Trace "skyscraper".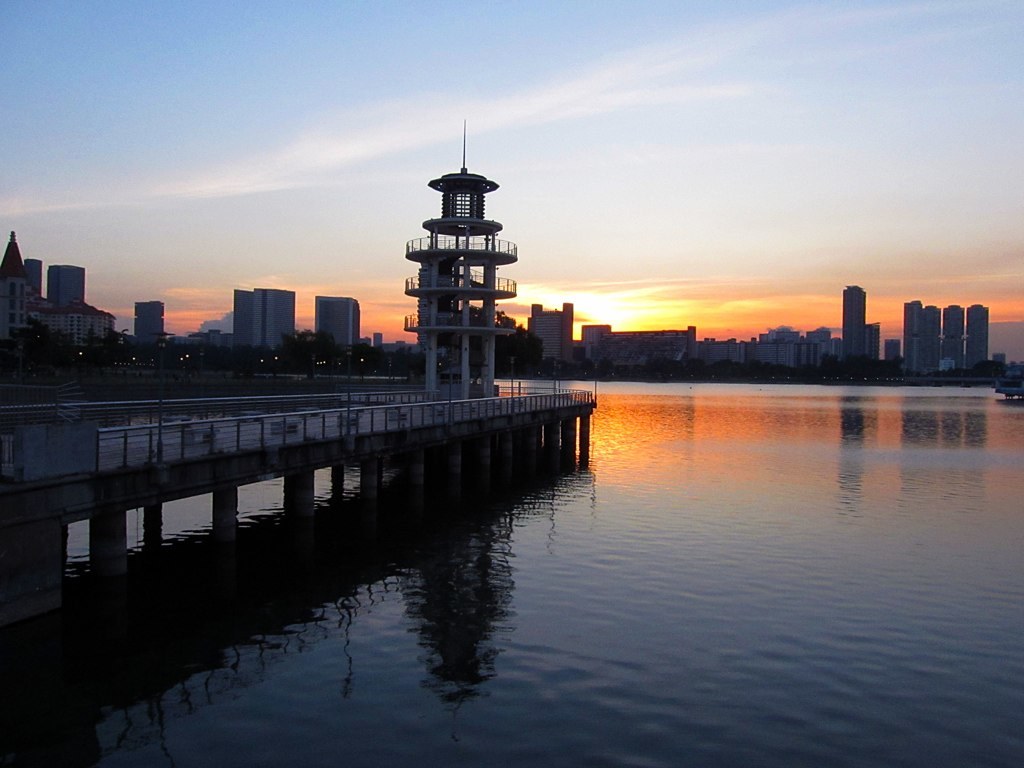
Traced to 382, 135, 525, 386.
